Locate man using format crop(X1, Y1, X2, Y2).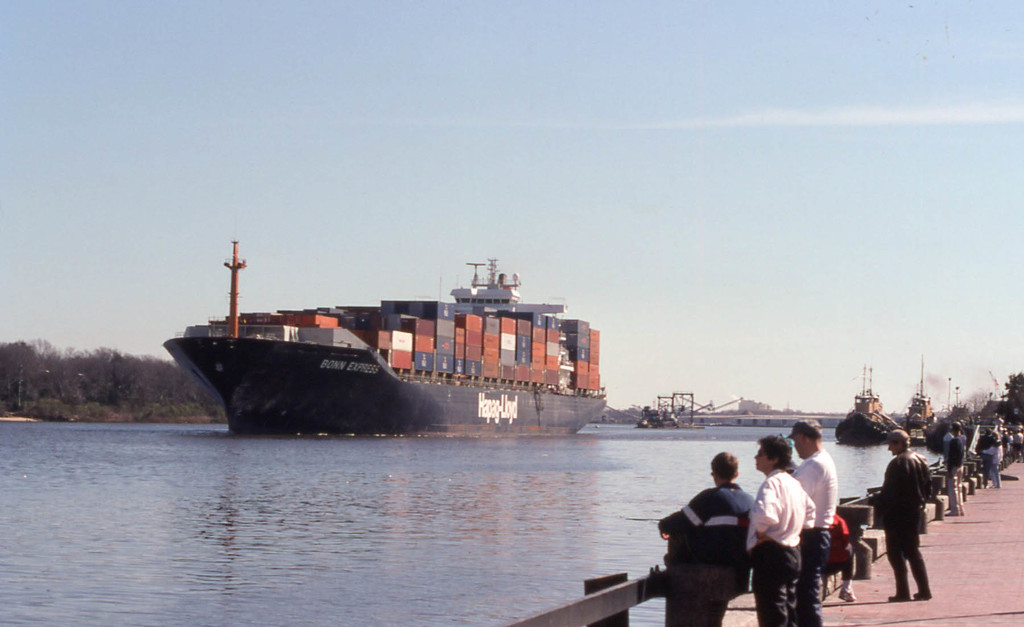
crop(748, 432, 817, 619).
